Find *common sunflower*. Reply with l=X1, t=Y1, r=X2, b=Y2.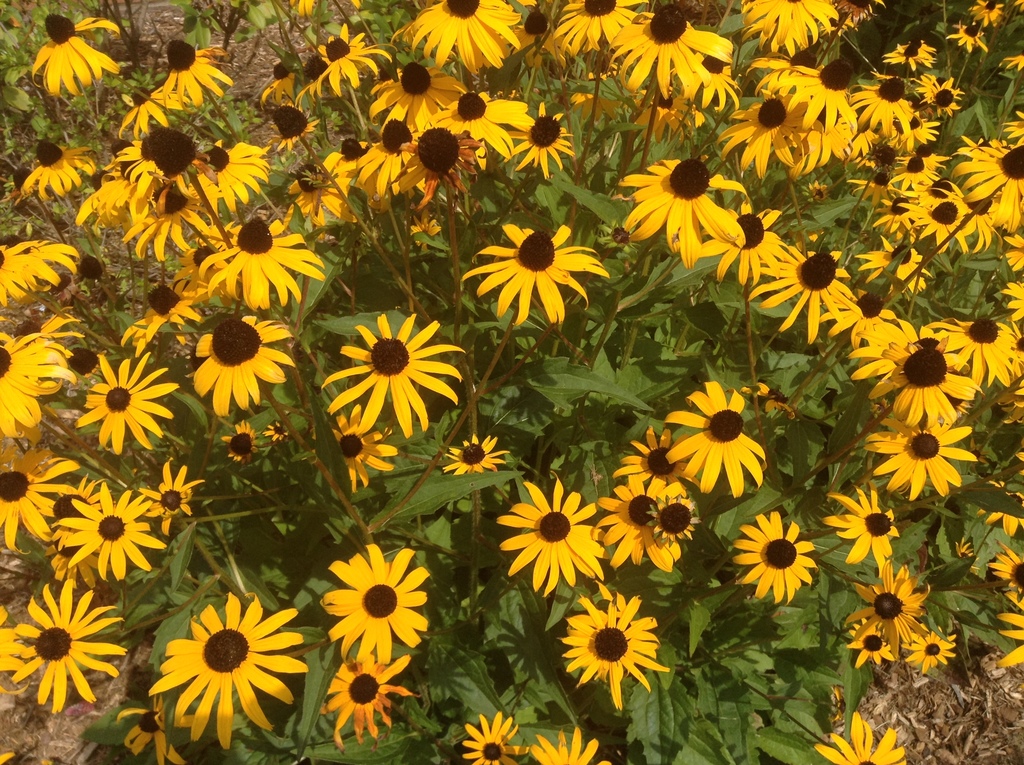
l=125, t=90, r=171, b=128.
